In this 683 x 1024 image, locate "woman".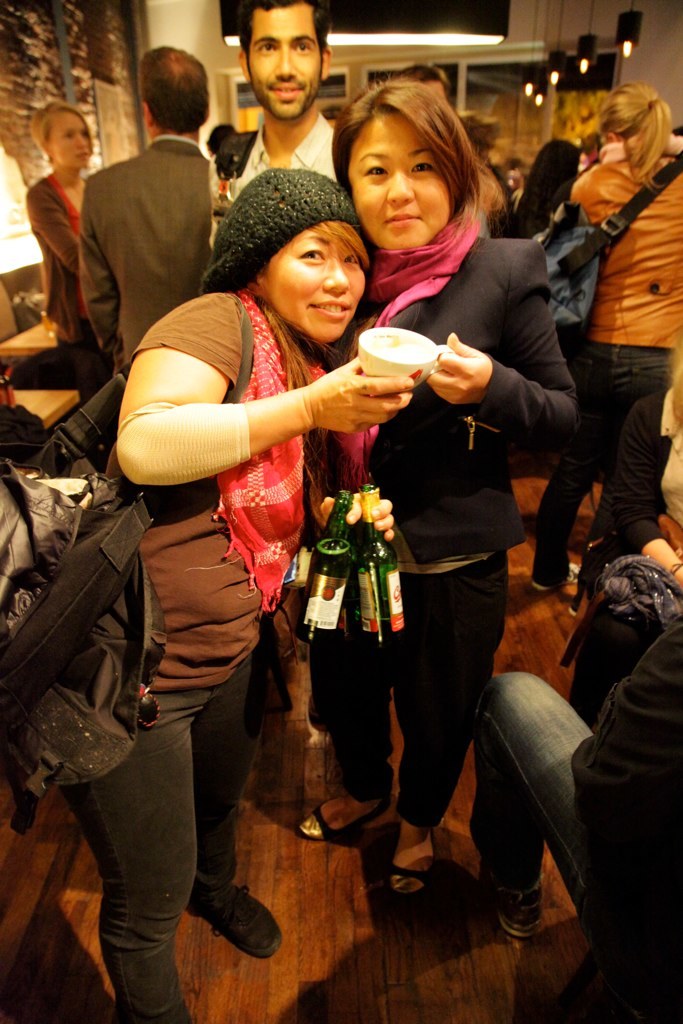
Bounding box: 23, 90, 103, 409.
